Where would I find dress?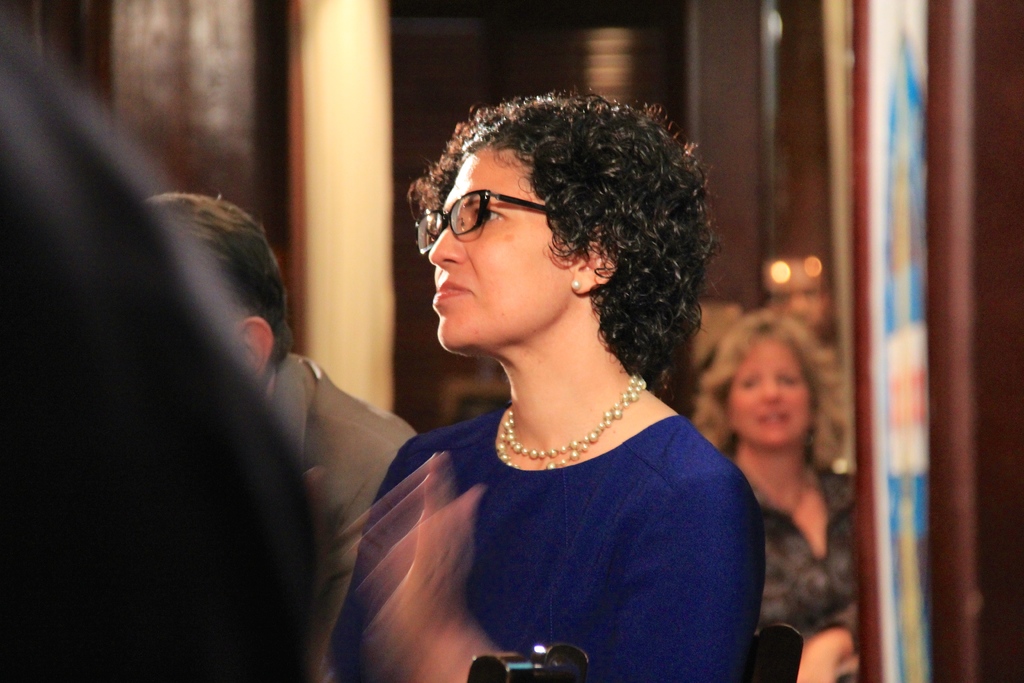
At 761:467:867:641.
